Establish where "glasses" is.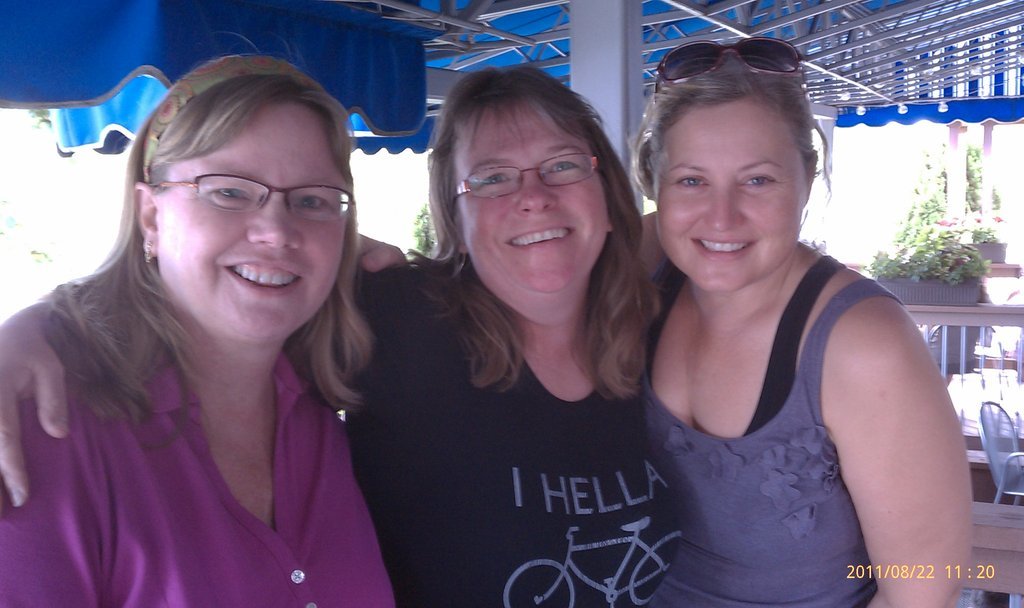
Established at bbox(450, 150, 598, 200).
